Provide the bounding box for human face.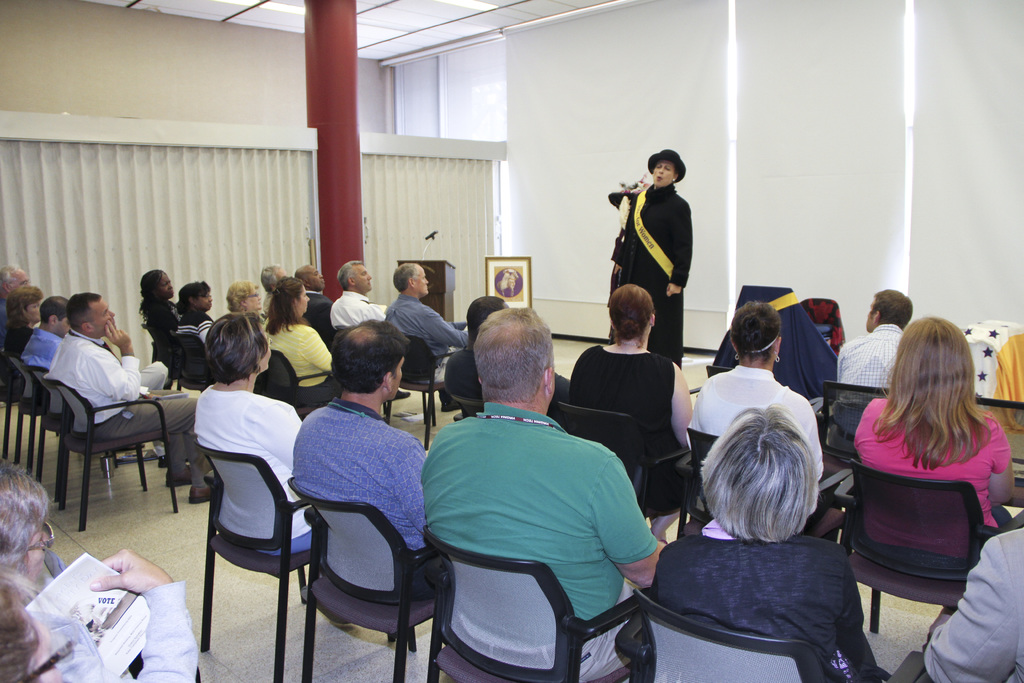
<region>22, 298, 45, 330</region>.
